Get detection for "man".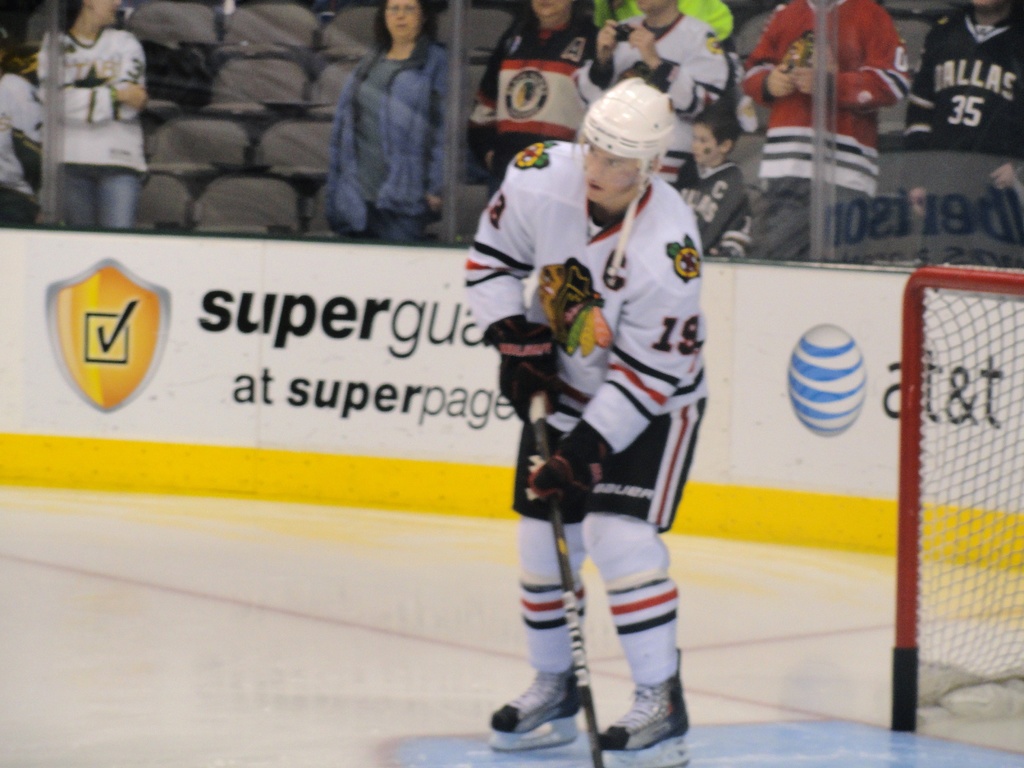
Detection: [left=574, top=0, right=742, bottom=183].
